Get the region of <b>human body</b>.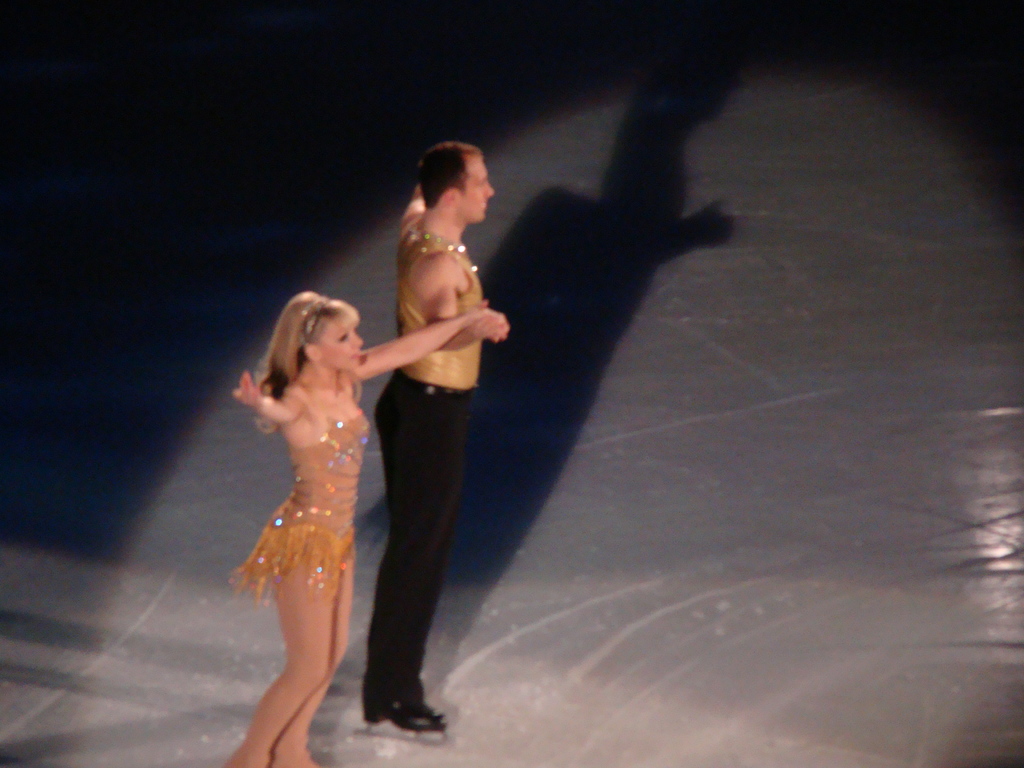
rect(369, 142, 508, 736).
